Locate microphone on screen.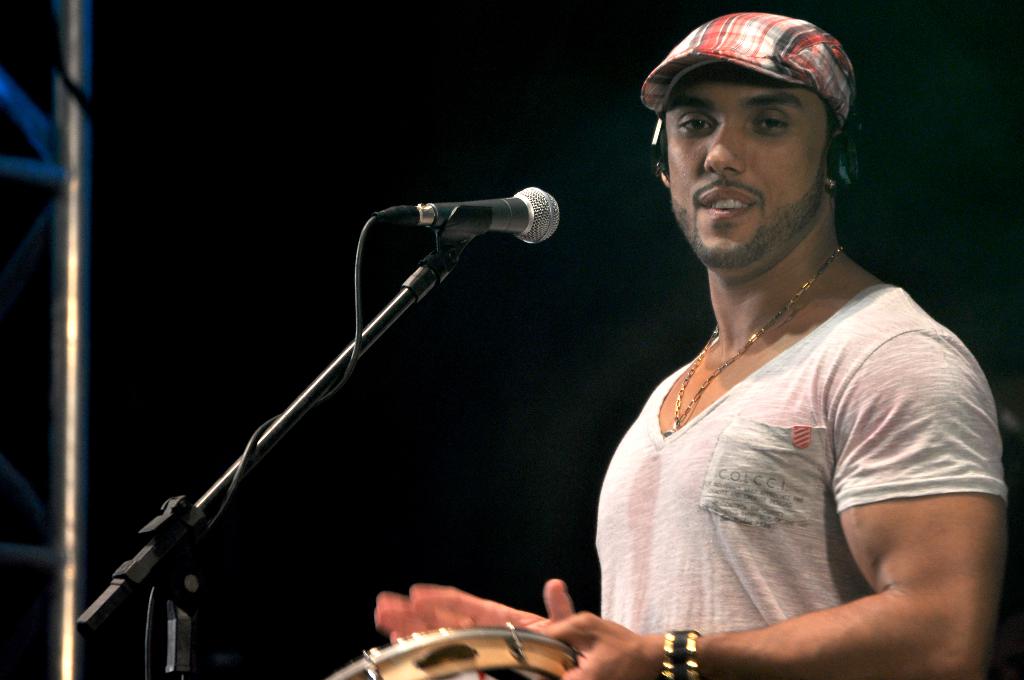
On screen at (x1=372, y1=184, x2=559, y2=246).
